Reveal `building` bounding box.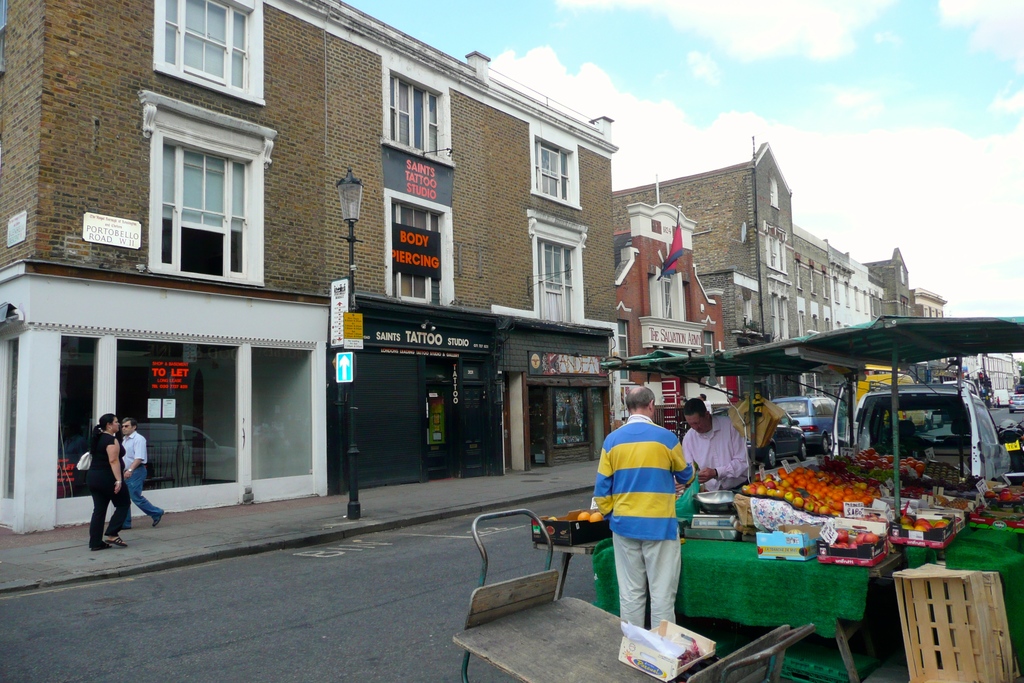
Revealed: x1=0, y1=0, x2=630, y2=534.
